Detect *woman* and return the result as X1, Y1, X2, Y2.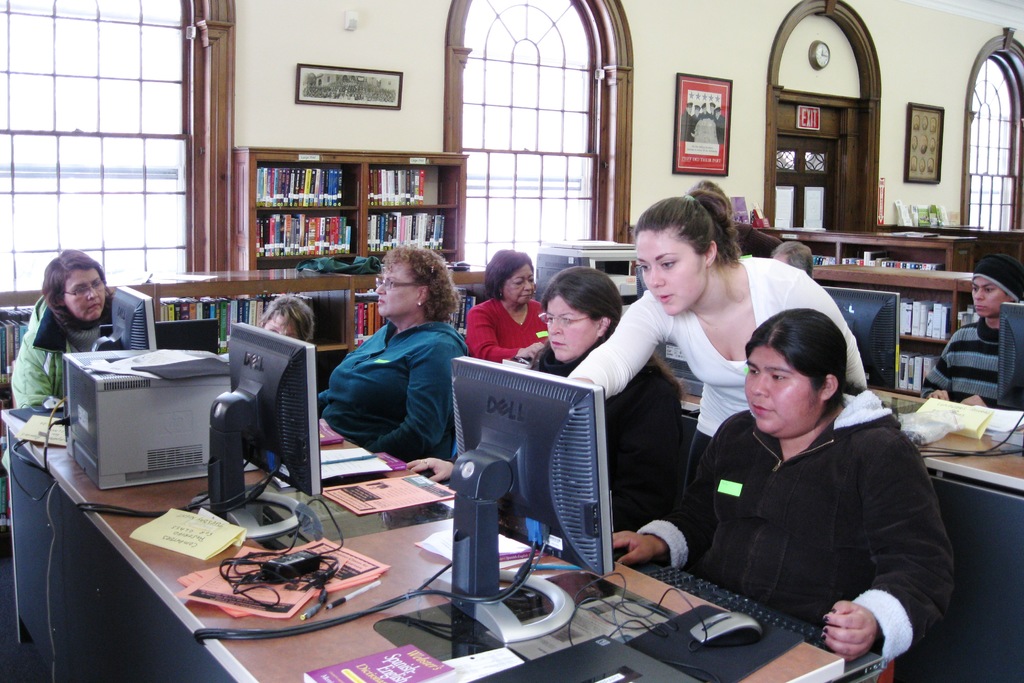
9, 250, 123, 470.
